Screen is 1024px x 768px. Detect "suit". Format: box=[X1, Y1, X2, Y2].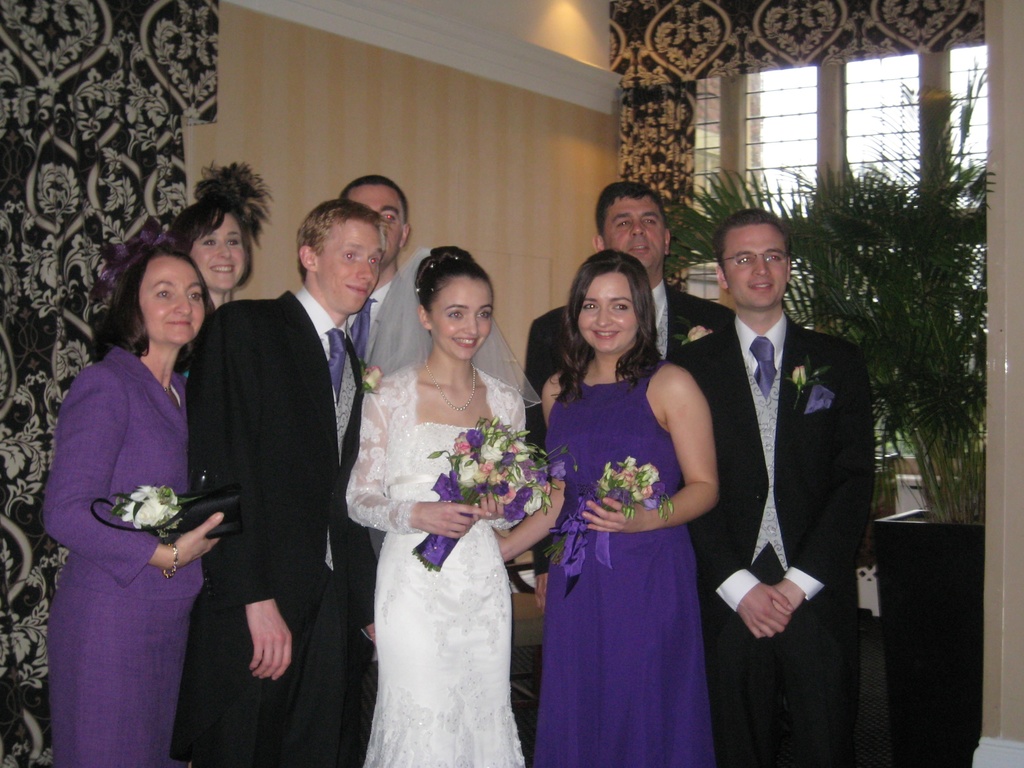
box=[184, 289, 378, 637].
